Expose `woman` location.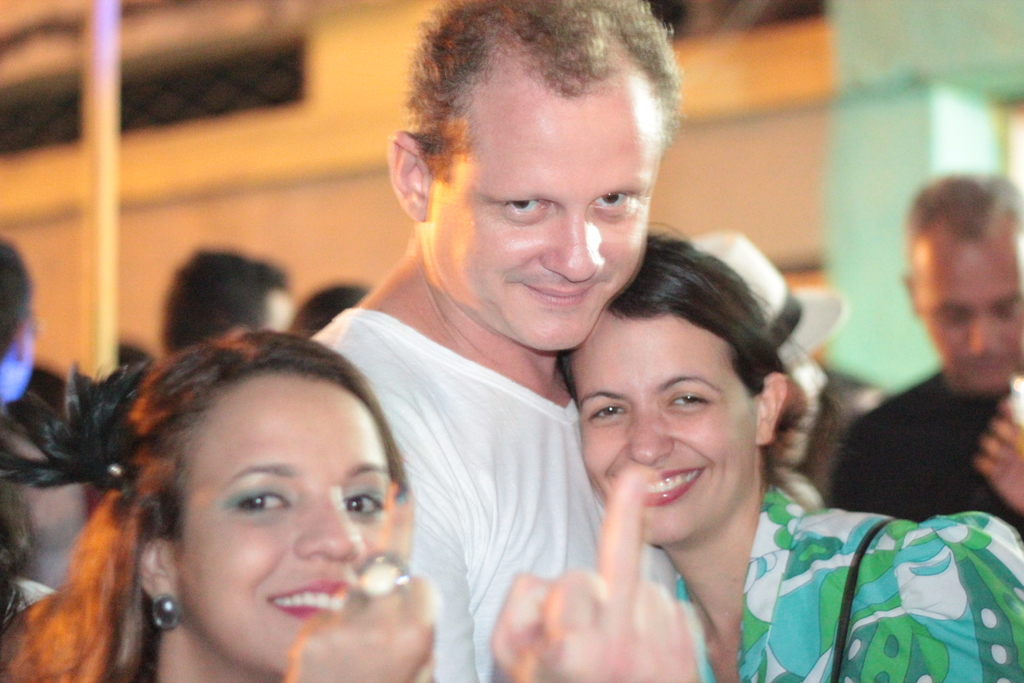
Exposed at (570, 246, 1023, 682).
